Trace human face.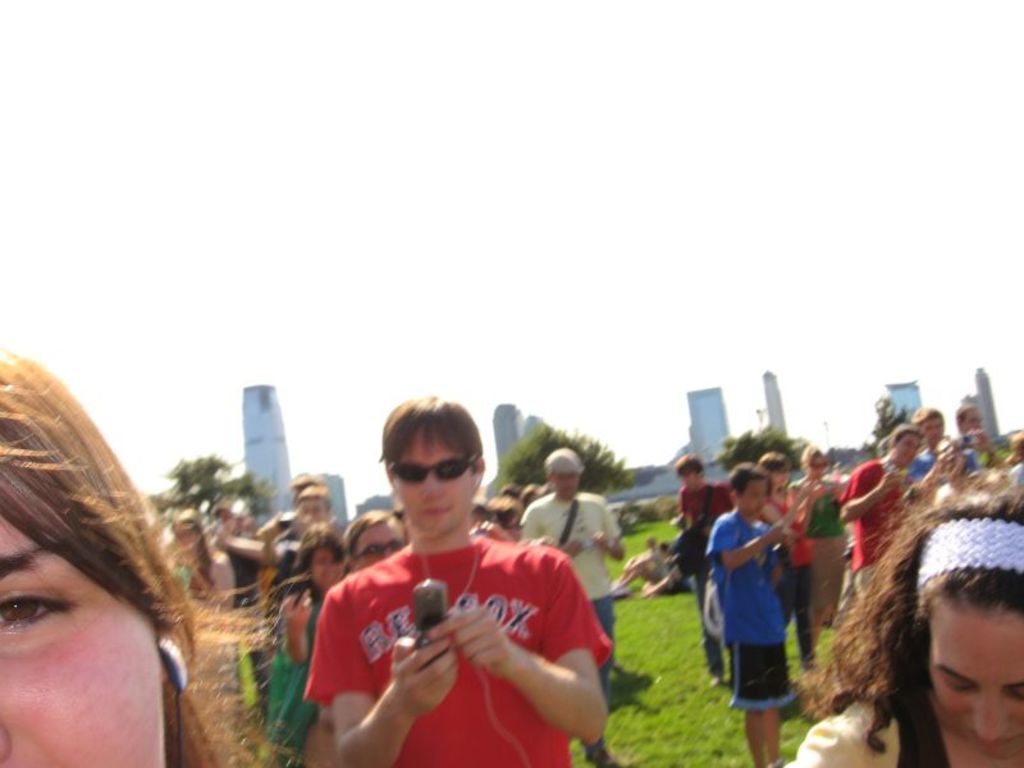
Traced to <box>302,499,325,520</box>.
